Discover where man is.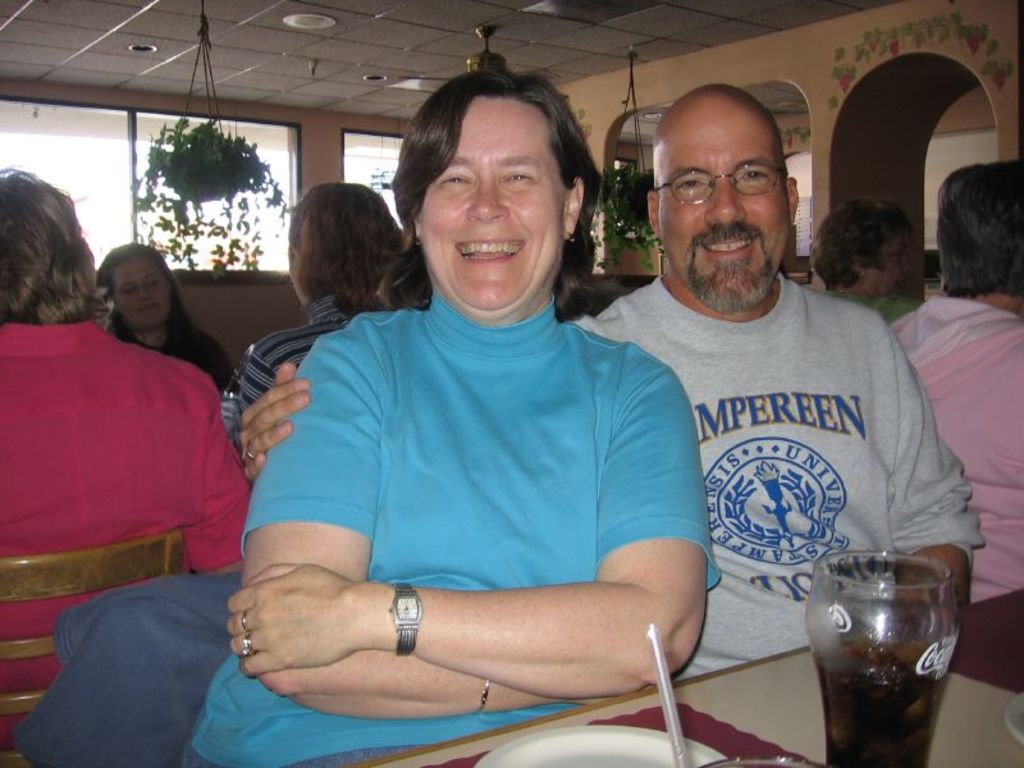
Discovered at locate(0, 163, 262, 753).
